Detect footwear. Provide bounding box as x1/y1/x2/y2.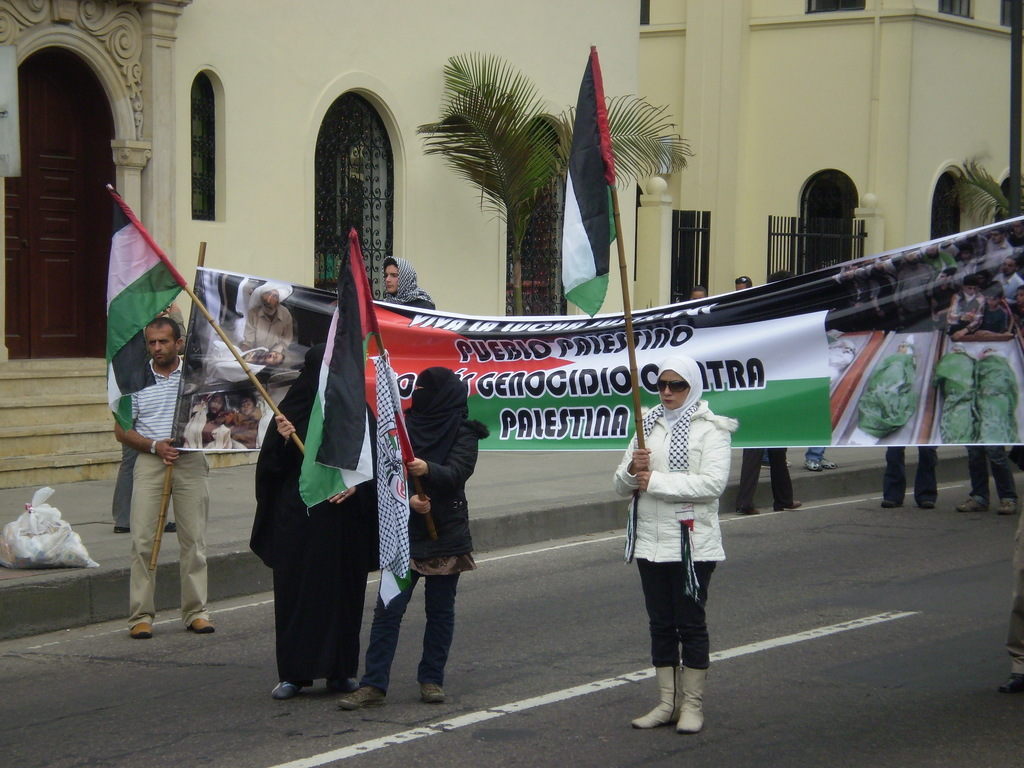
268/684/307/696.
